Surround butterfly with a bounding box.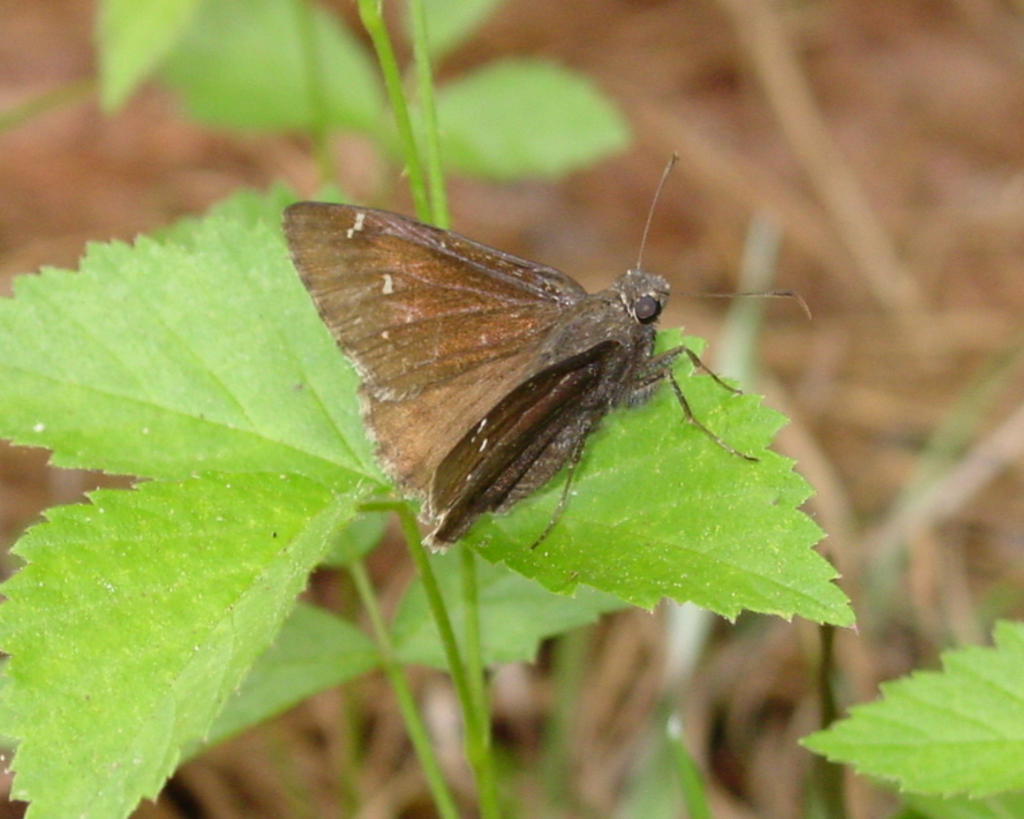
[left=278, top=162, right=769, bottom=581].
